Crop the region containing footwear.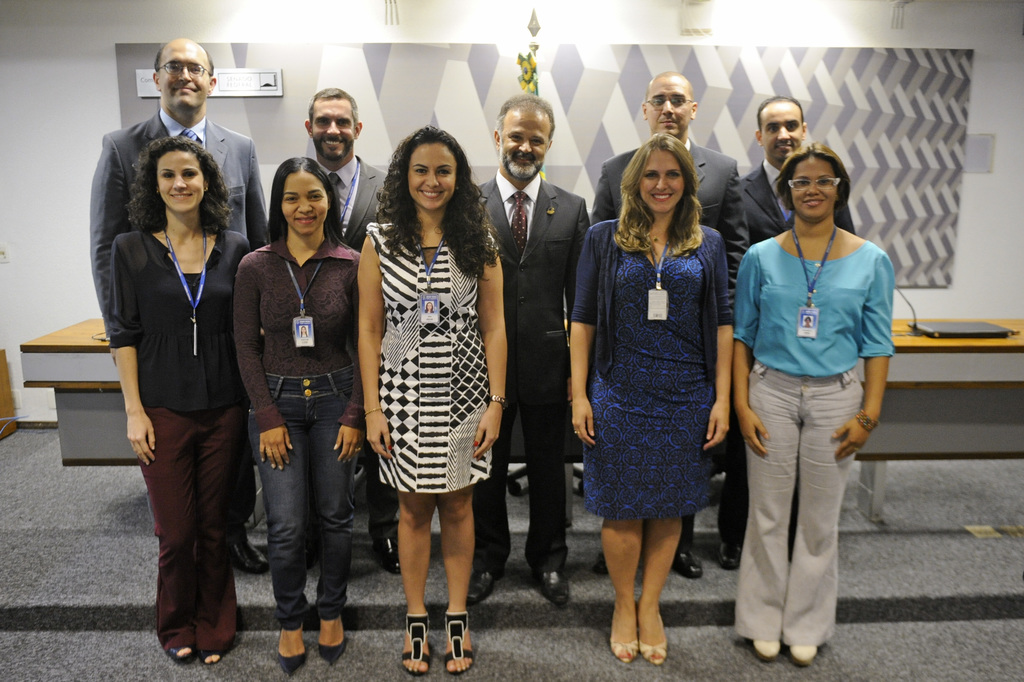
Crop region: 236 528 269 573.
